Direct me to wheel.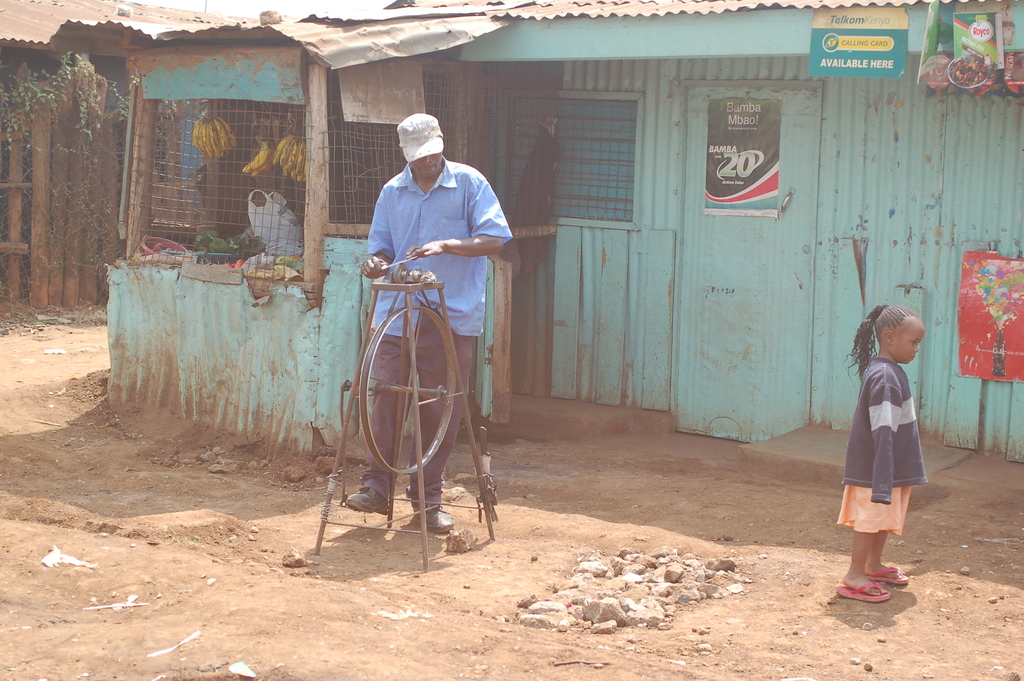
Direction: Rect(356, 307, 456, 477).
